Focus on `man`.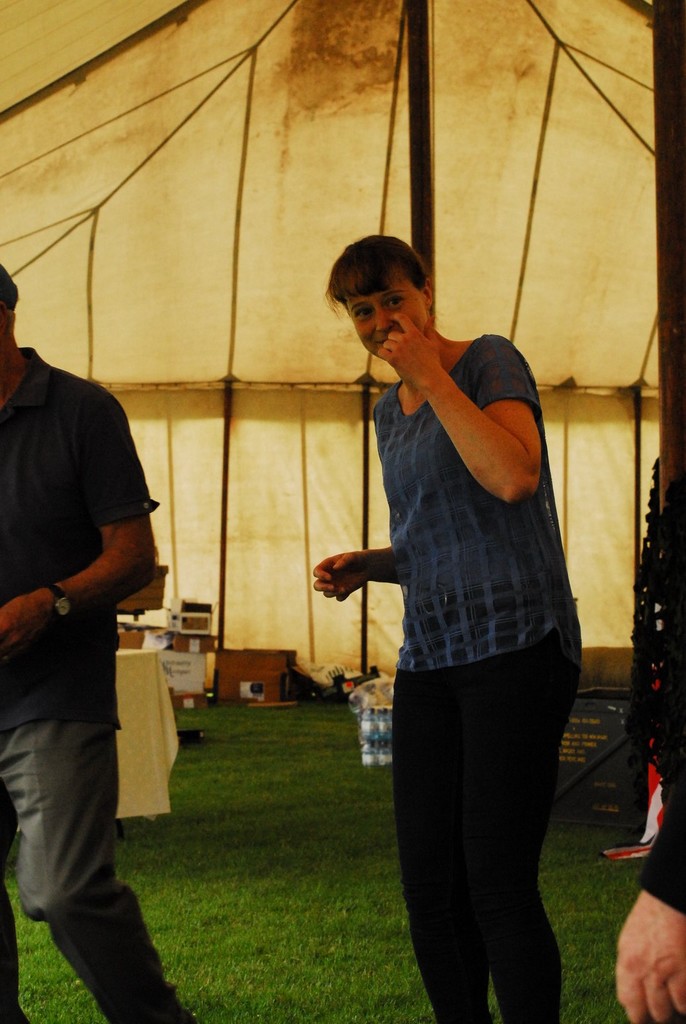
Focused at 3:273:187:1007.
